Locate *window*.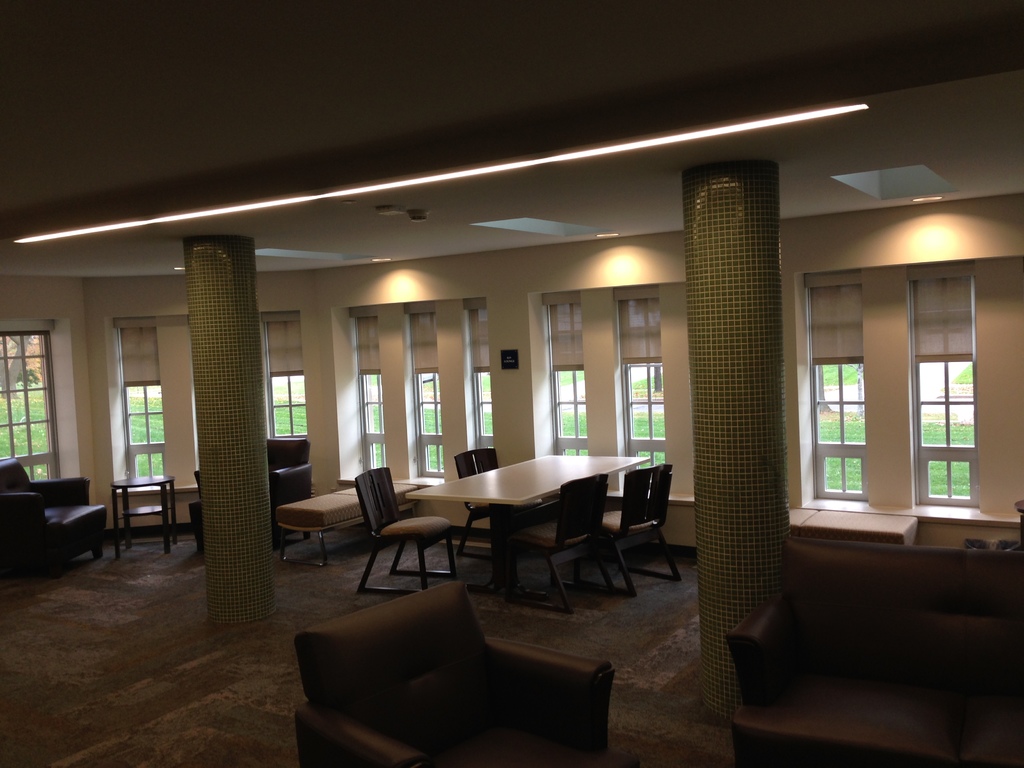
Bounding box: <region>408, 310, 444, 479</region>.
